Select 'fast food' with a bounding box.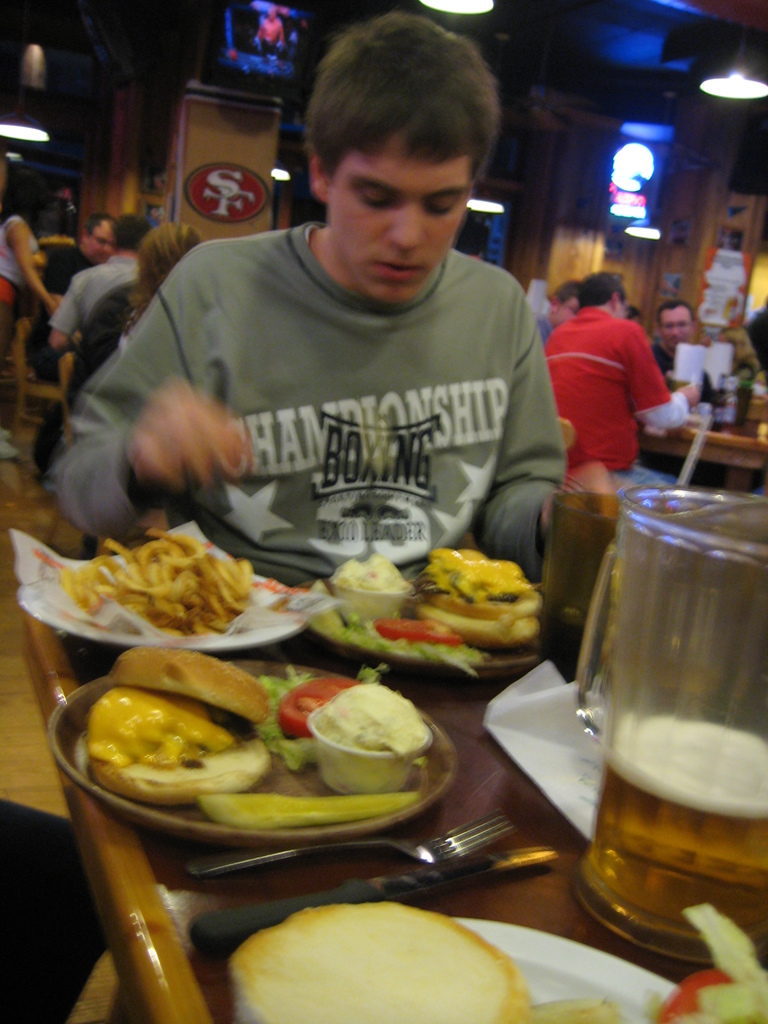
<bbox>295, 676, 435, 747</bbox>.
